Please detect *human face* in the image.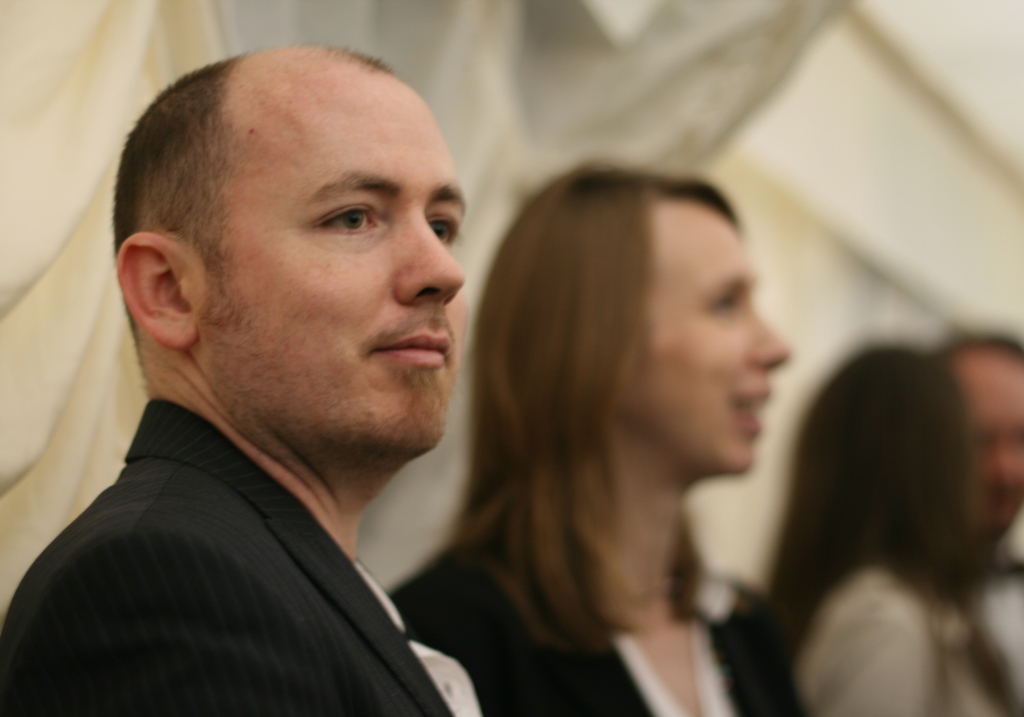
detection(953, 344, 1023, 533).
